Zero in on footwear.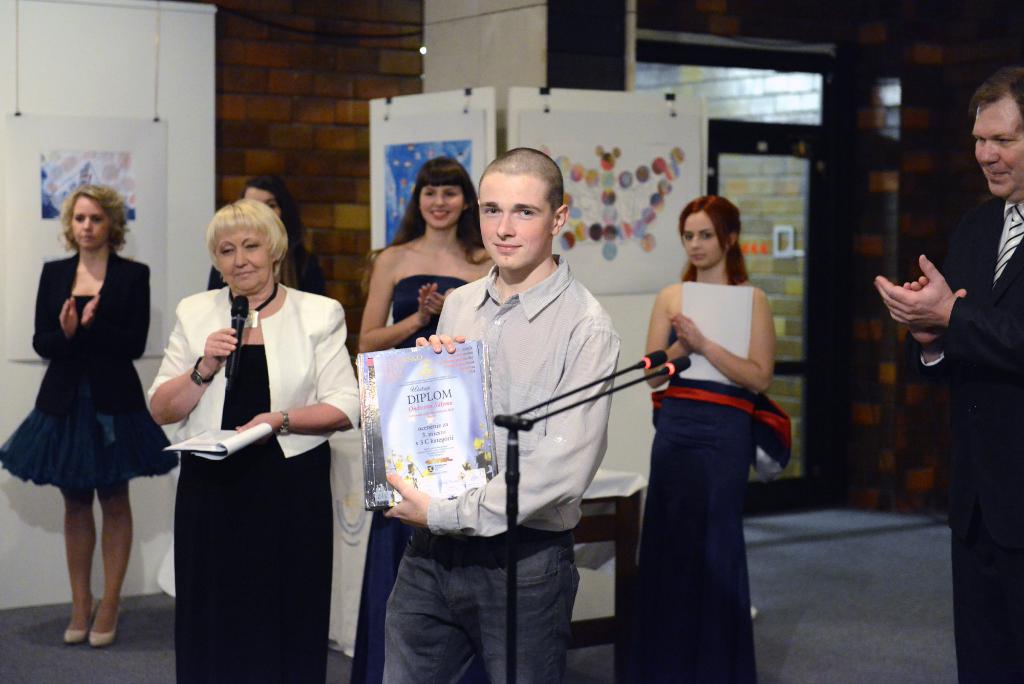
Zeroed in: (64,599,97,646).
